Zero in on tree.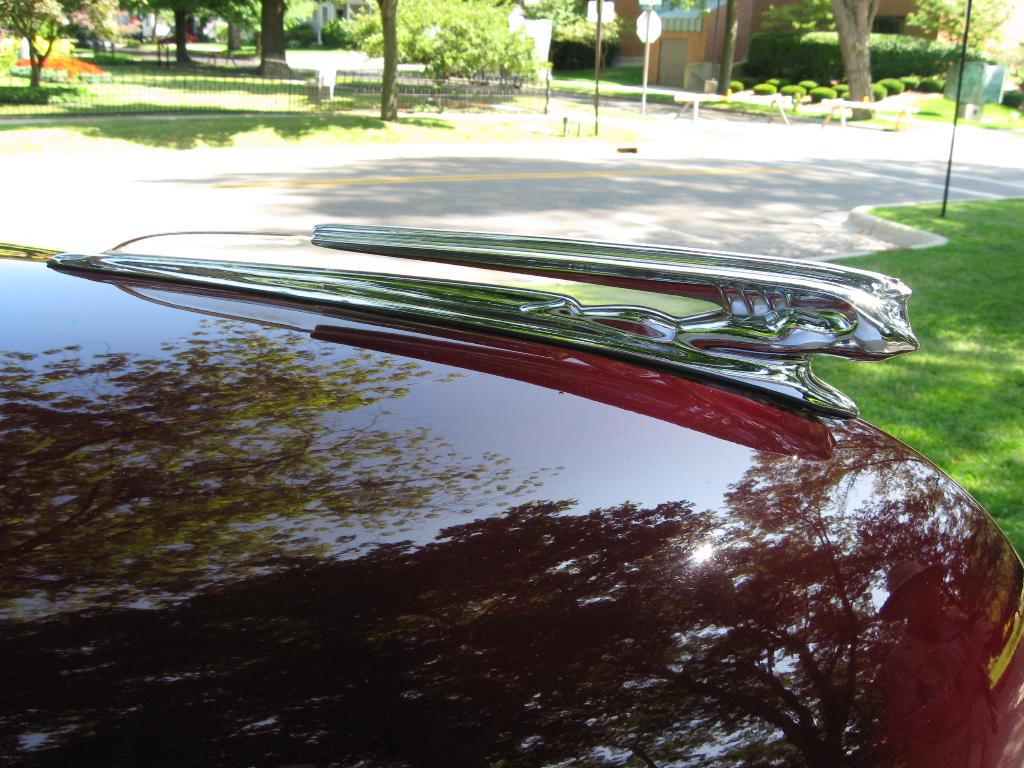
Zeroed in: (x1=910, y1=0, x2=1023, y2=59).
